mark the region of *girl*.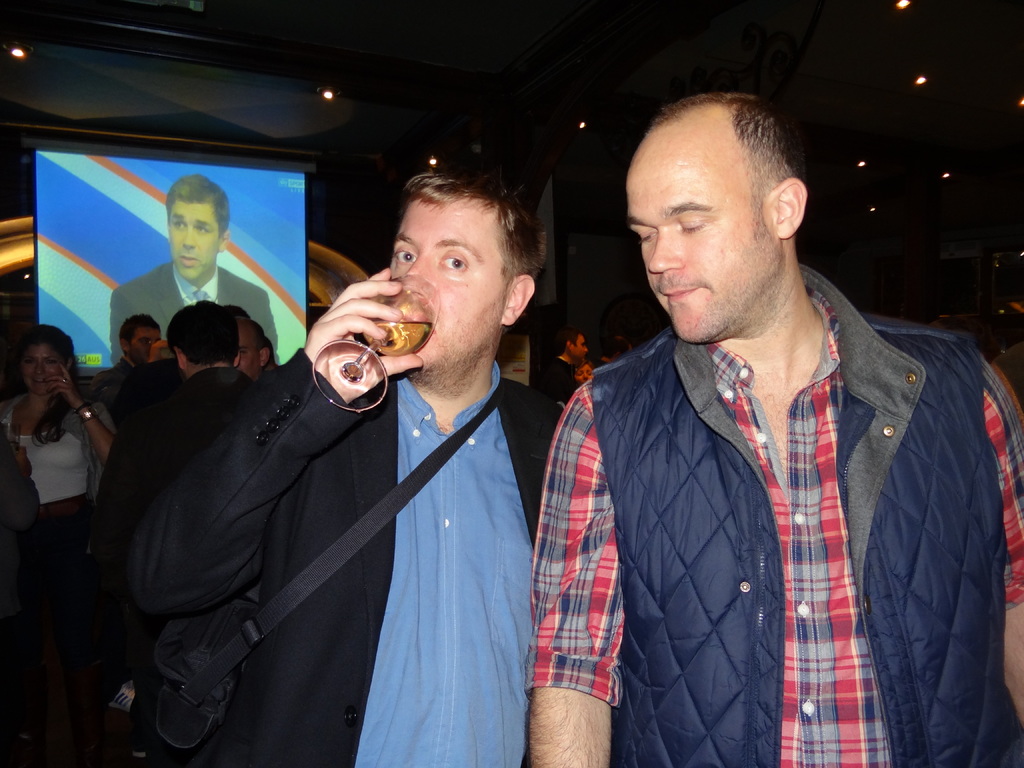
Region: [left=1, top=323, right=120, bottom=522].
